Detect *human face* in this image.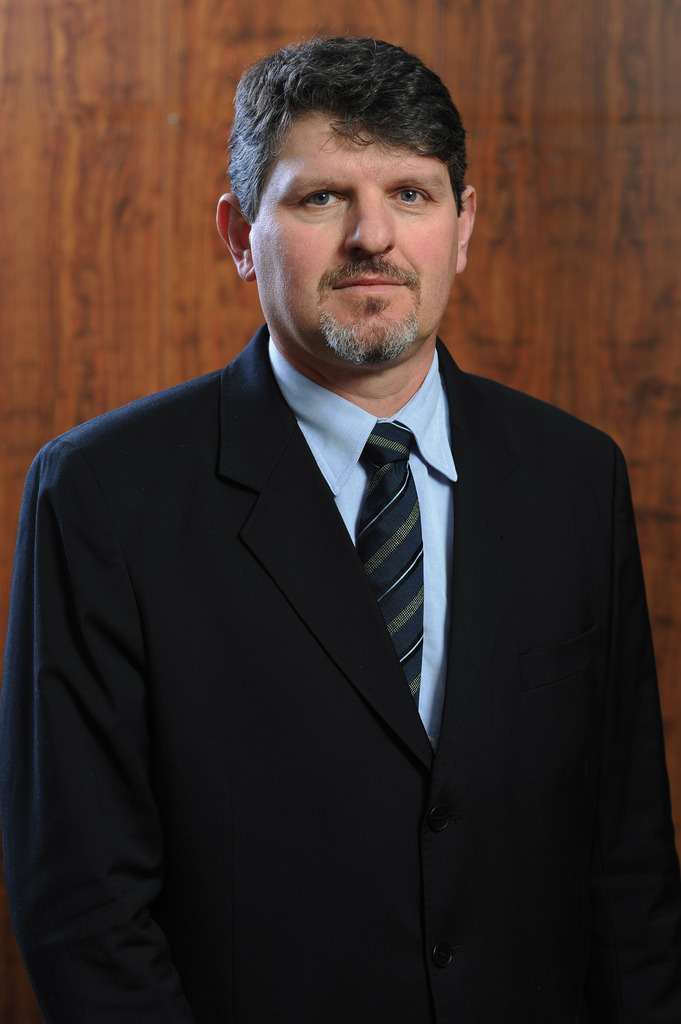
Detection: 241, 109, 467, 367.
